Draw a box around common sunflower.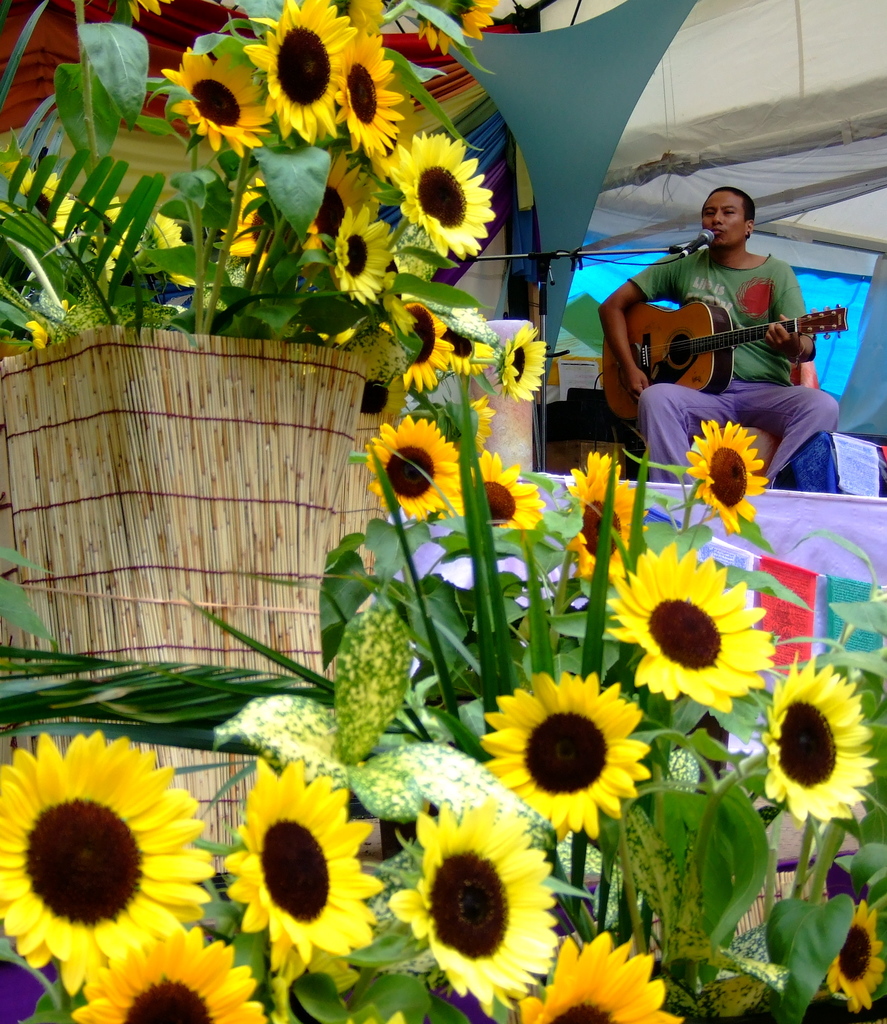
bbox=[149, 57, 273, 155].
